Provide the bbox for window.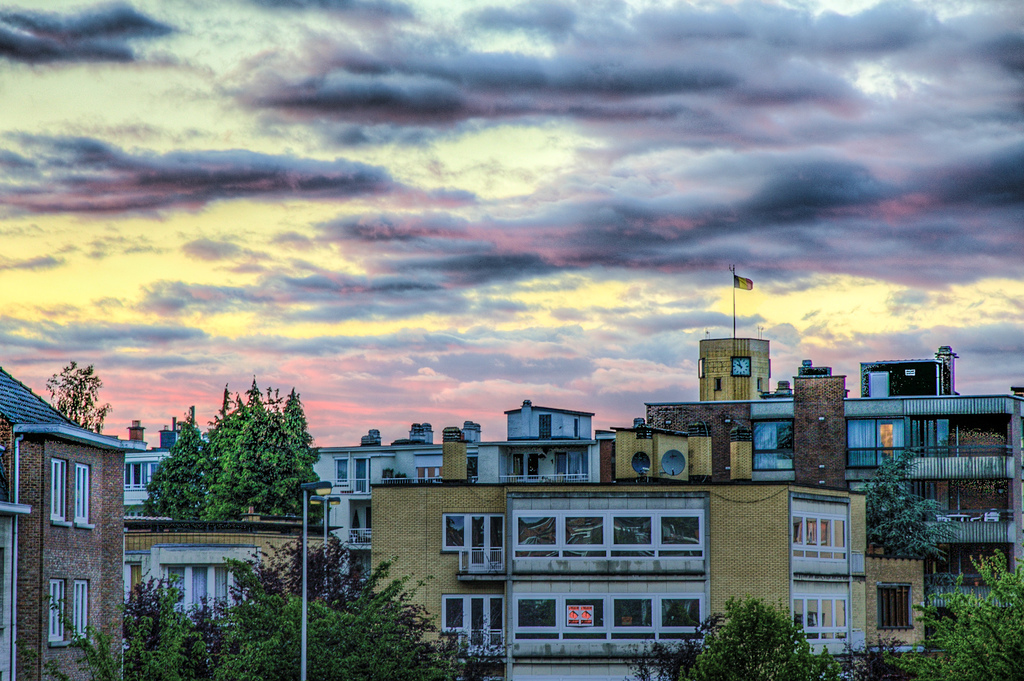
[45, 579, 65, 643].
